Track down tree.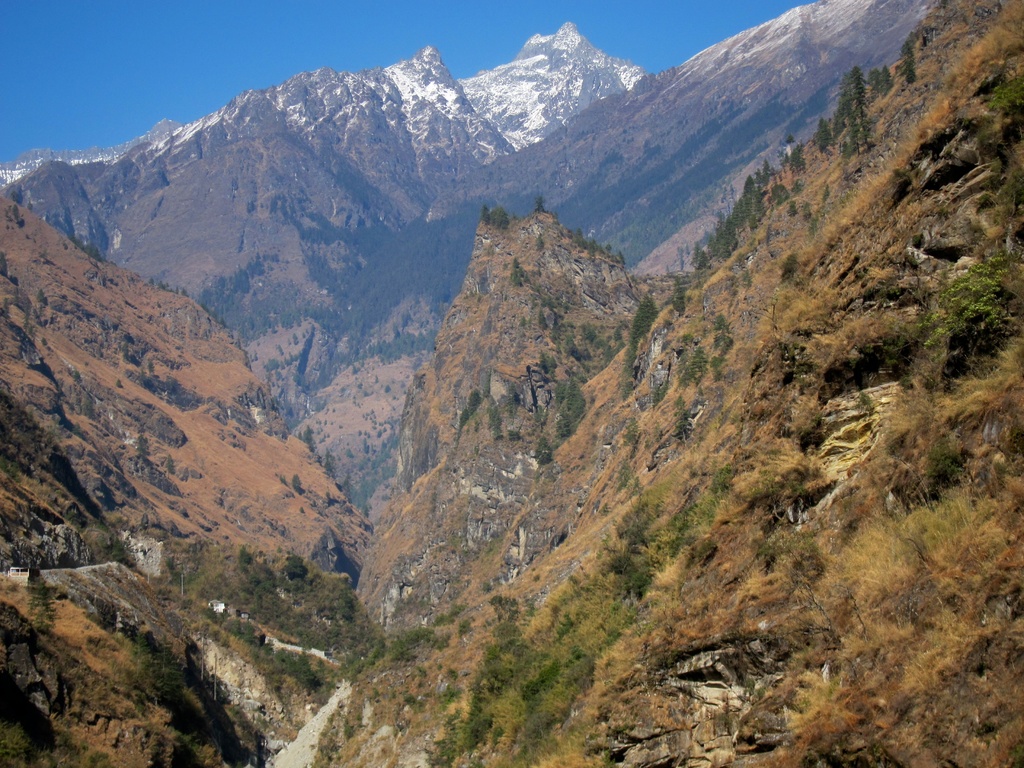
Tracked to box=[481, 204, 510, 230].
